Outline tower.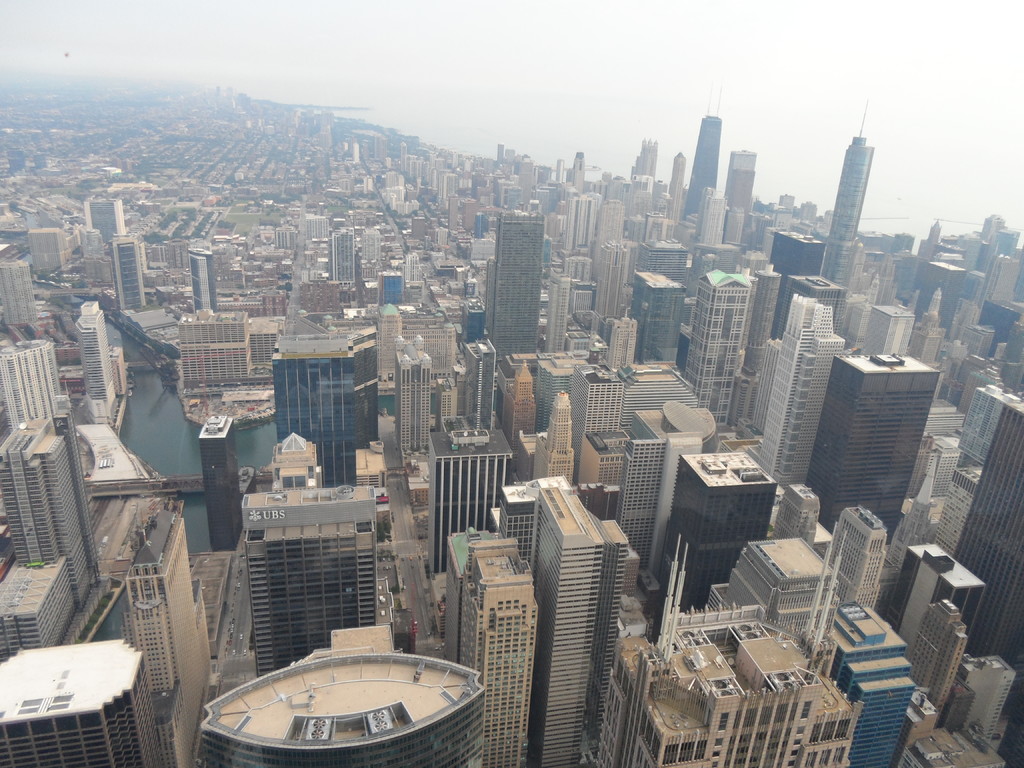
Outline: locate(456, 340, 503, 430).
